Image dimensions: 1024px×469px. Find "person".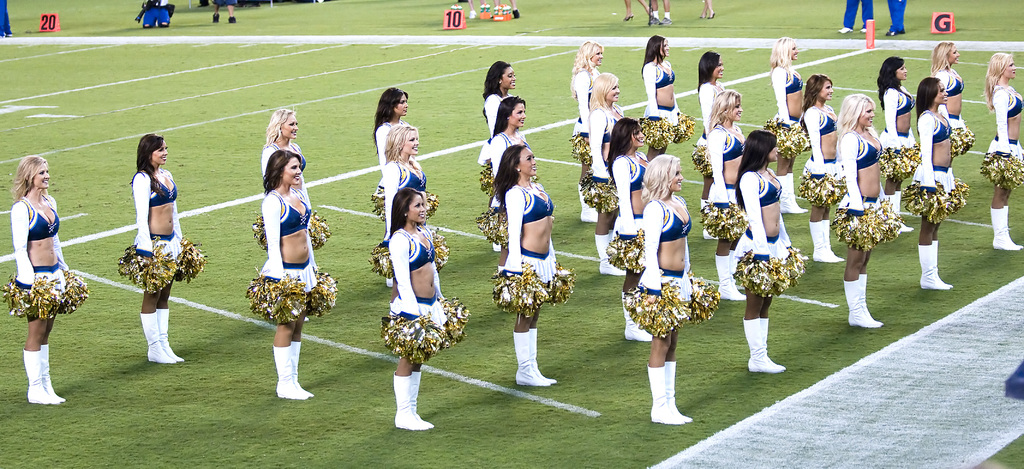
(left=485, top=57, right=518, bottom=137).
